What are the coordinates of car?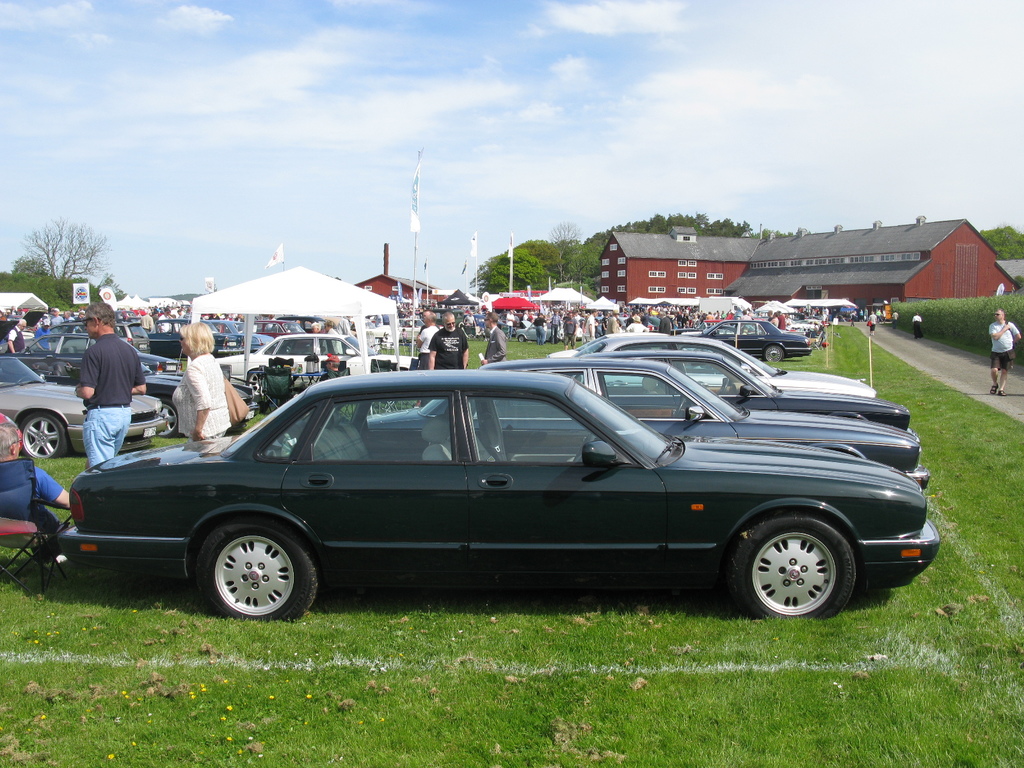
region(0, 358, 159, 453).
